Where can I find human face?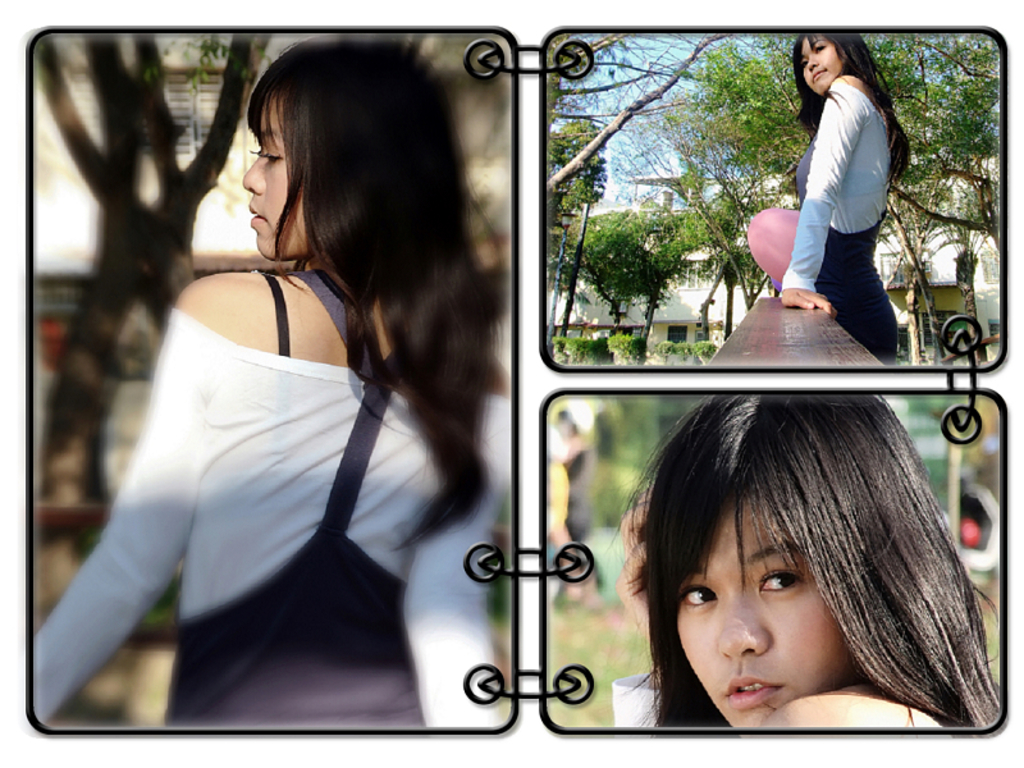
You can find it at crop(243, 90, 310, 261).
